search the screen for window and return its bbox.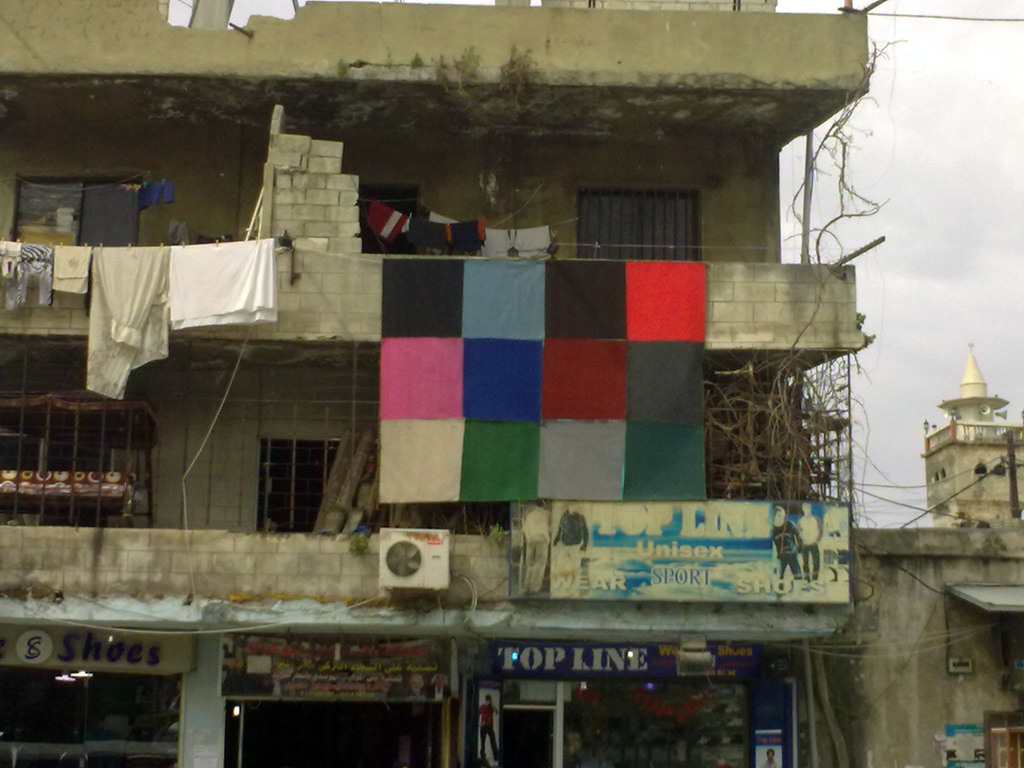
Found: region(941, 468, 947, 480).
